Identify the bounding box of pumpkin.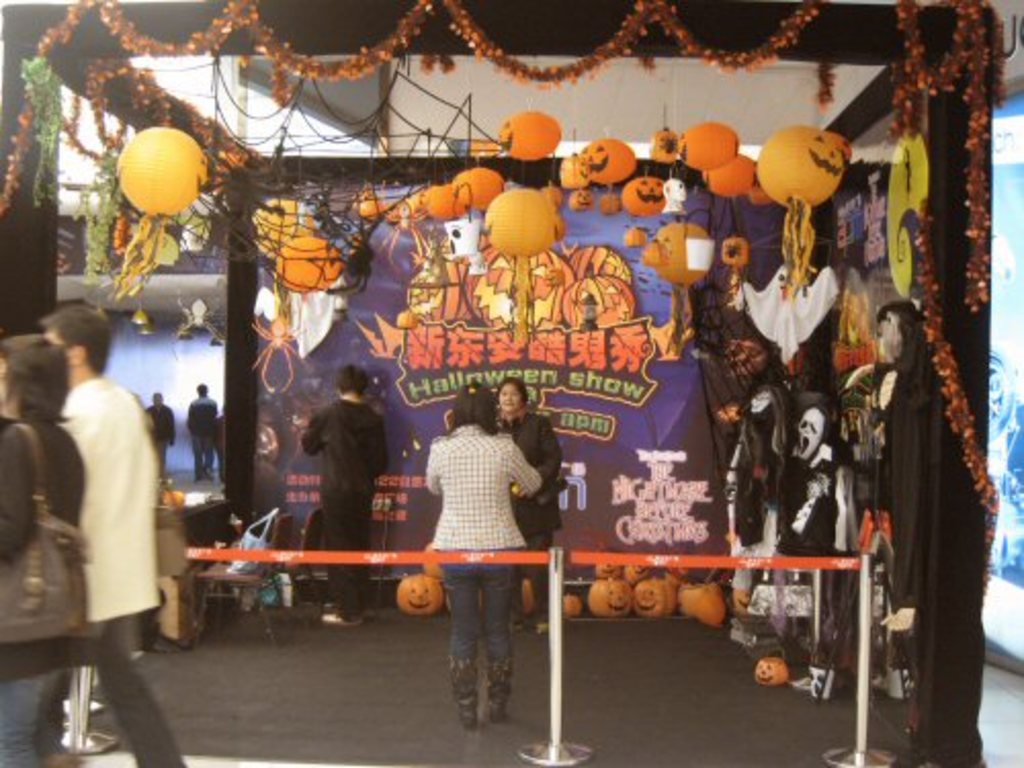
crop(516, 575, 543, 616).
